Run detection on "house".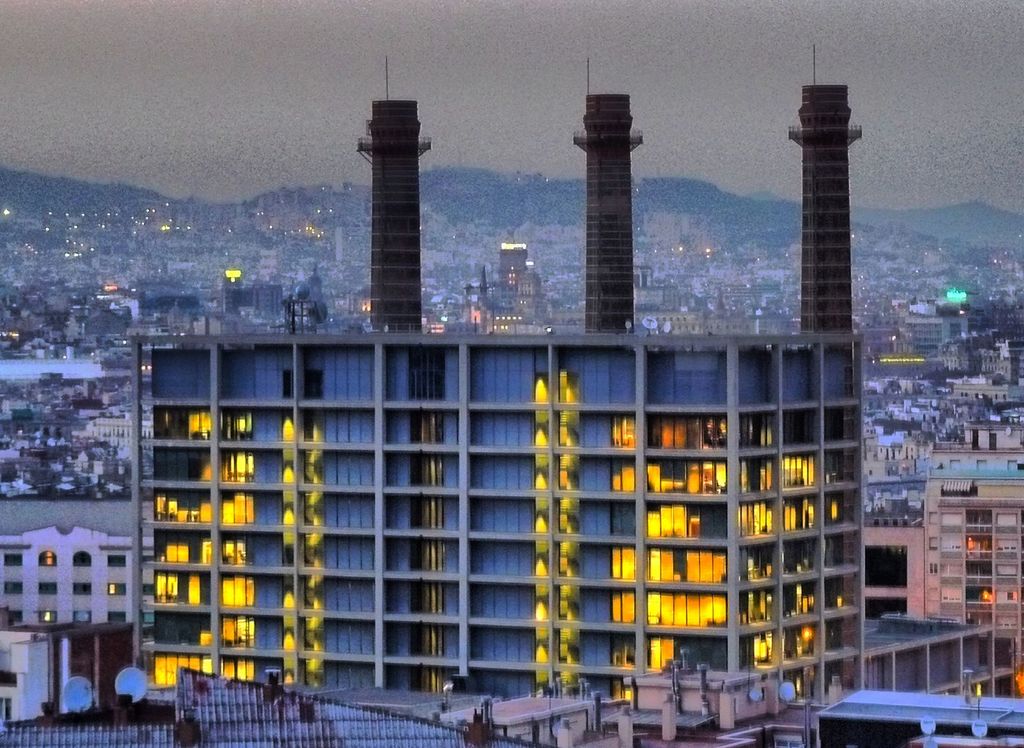
Result: <bbox>925, 464, 1023, 690</bbox>.
